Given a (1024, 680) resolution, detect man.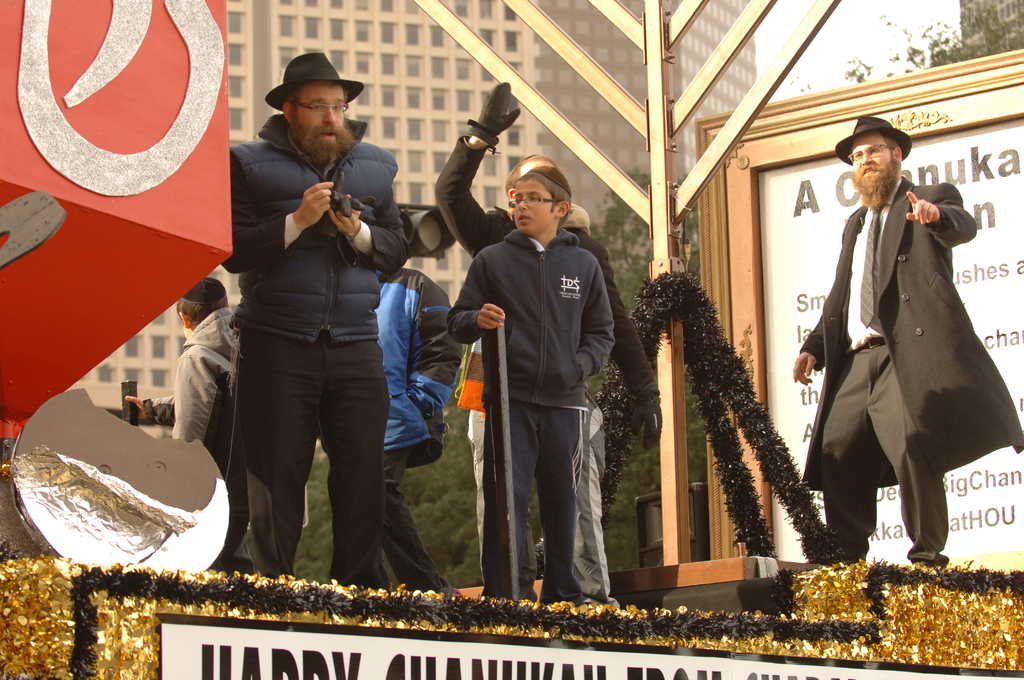
<box>795,126,1023,556</box>.
